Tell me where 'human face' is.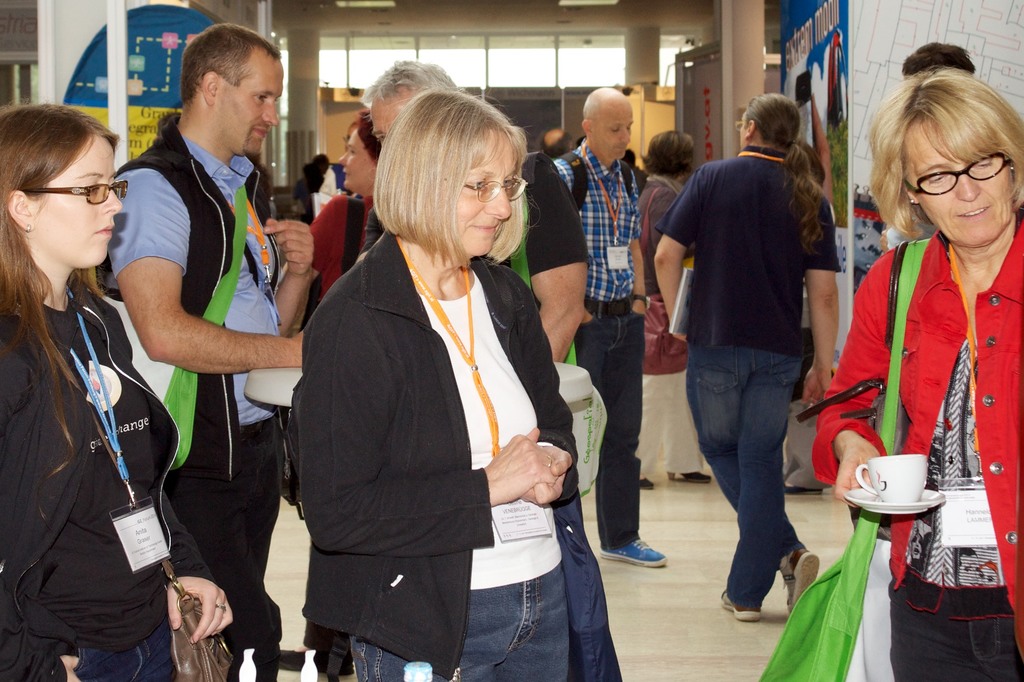
'human face' is at x1=370 y1=90 x2=412 y2=149.
